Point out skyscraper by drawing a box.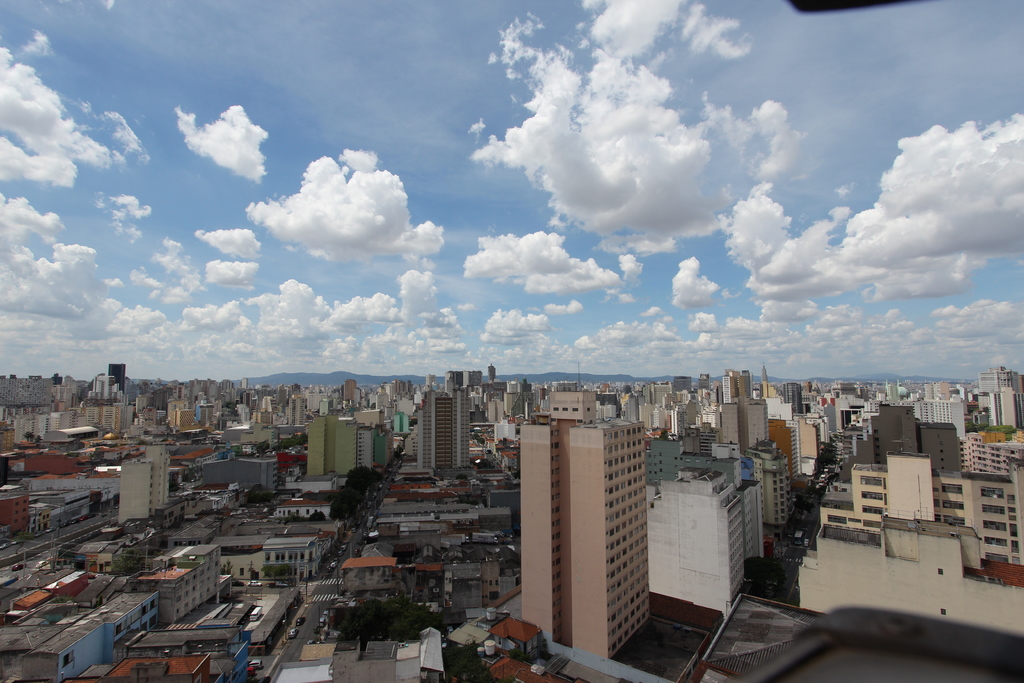
rect(754, 440, 800, 524).
